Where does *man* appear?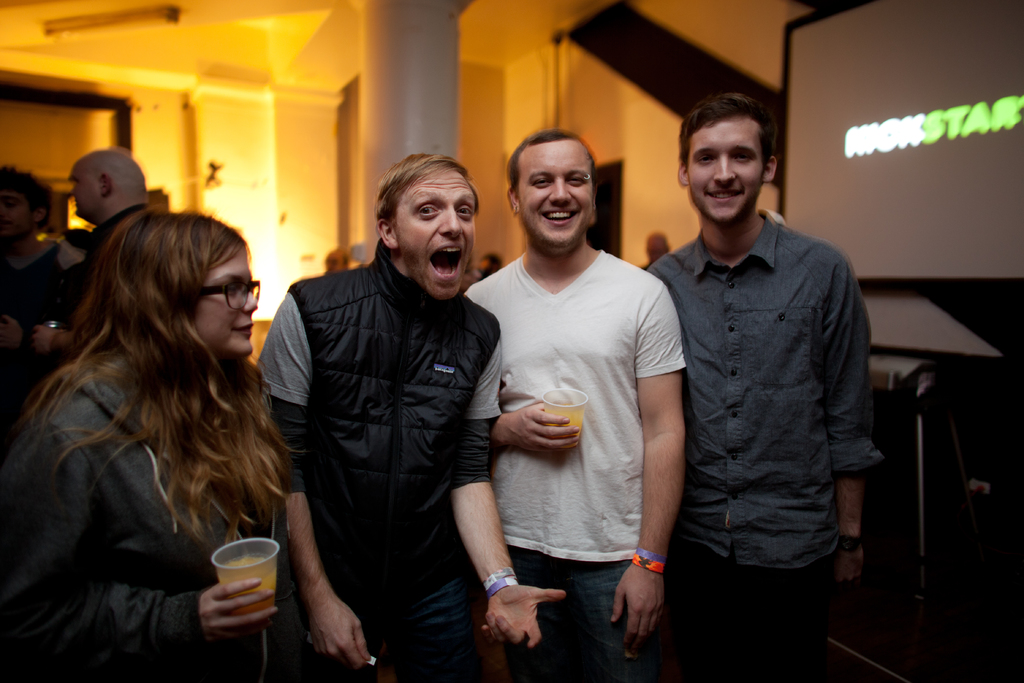
Appears at x1=462 y1=128 x2=688 y2=678.
